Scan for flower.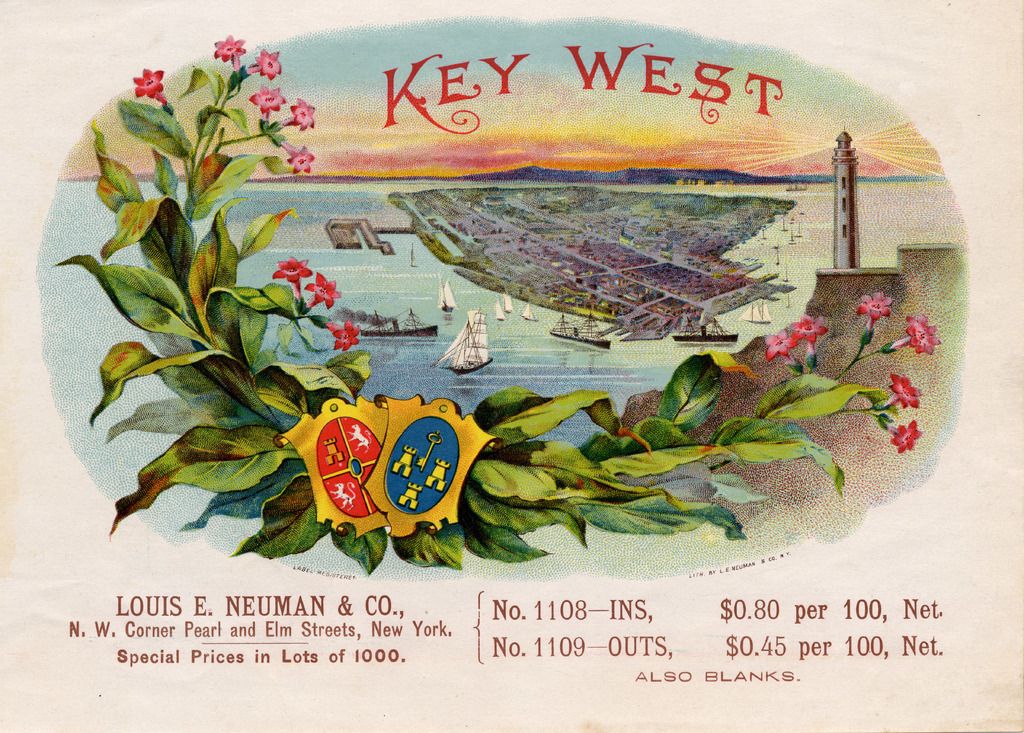
Scan result: BBox(772, 298, 844, 387).
